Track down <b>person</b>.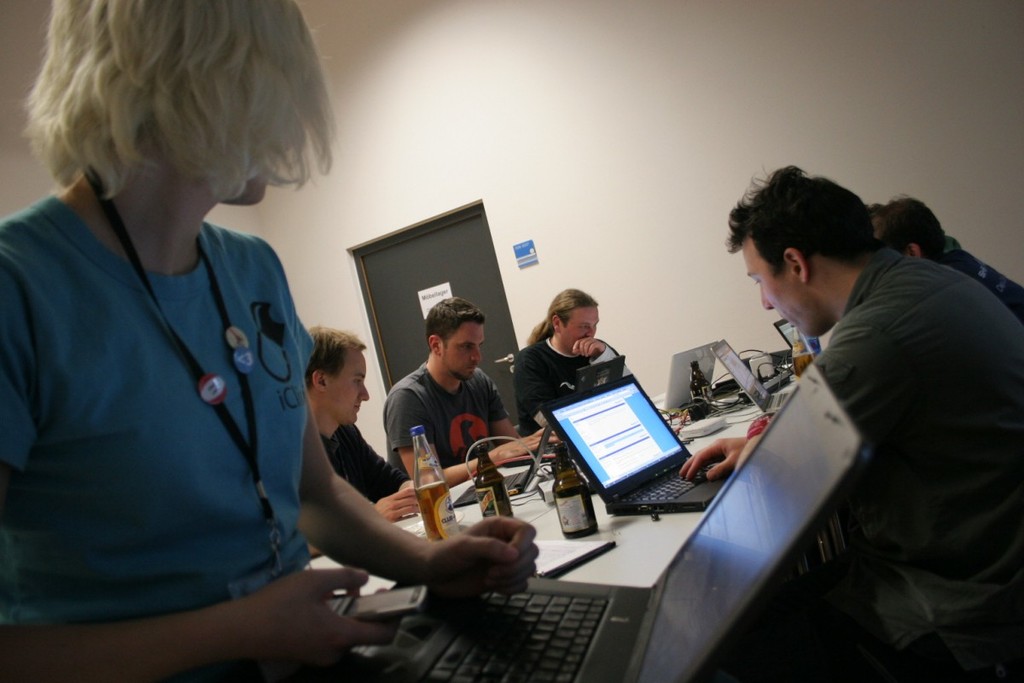
Tracked to 381/296/561/491.
